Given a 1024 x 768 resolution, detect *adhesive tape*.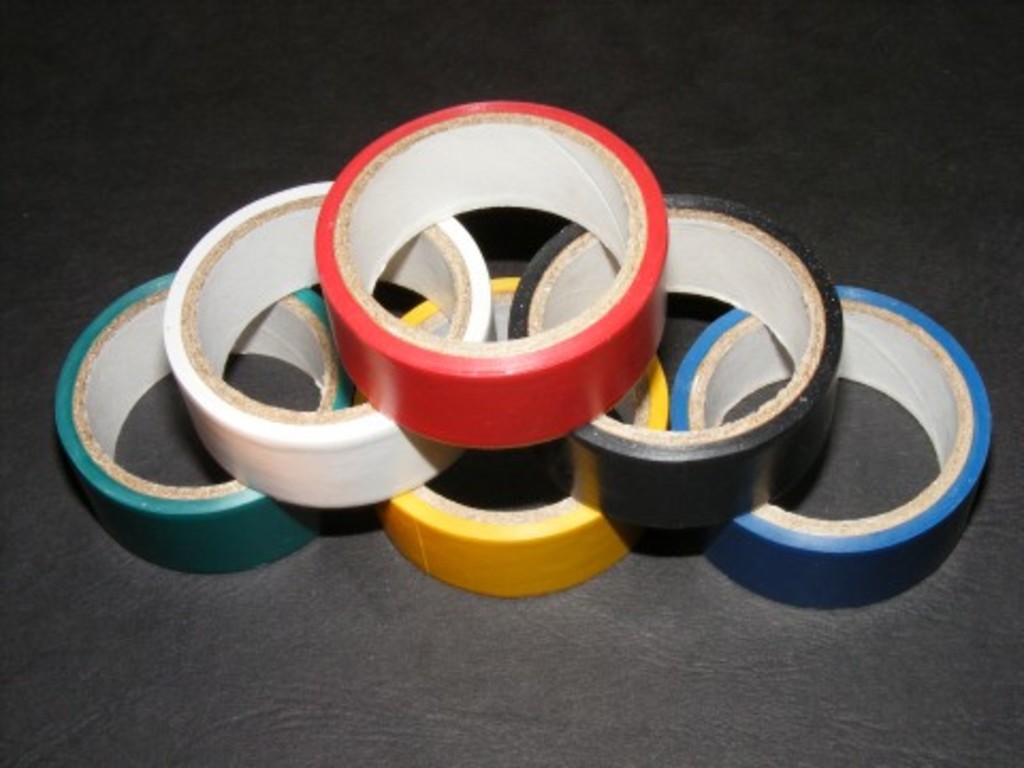
<region>375, 269, 670, 597</region>.
